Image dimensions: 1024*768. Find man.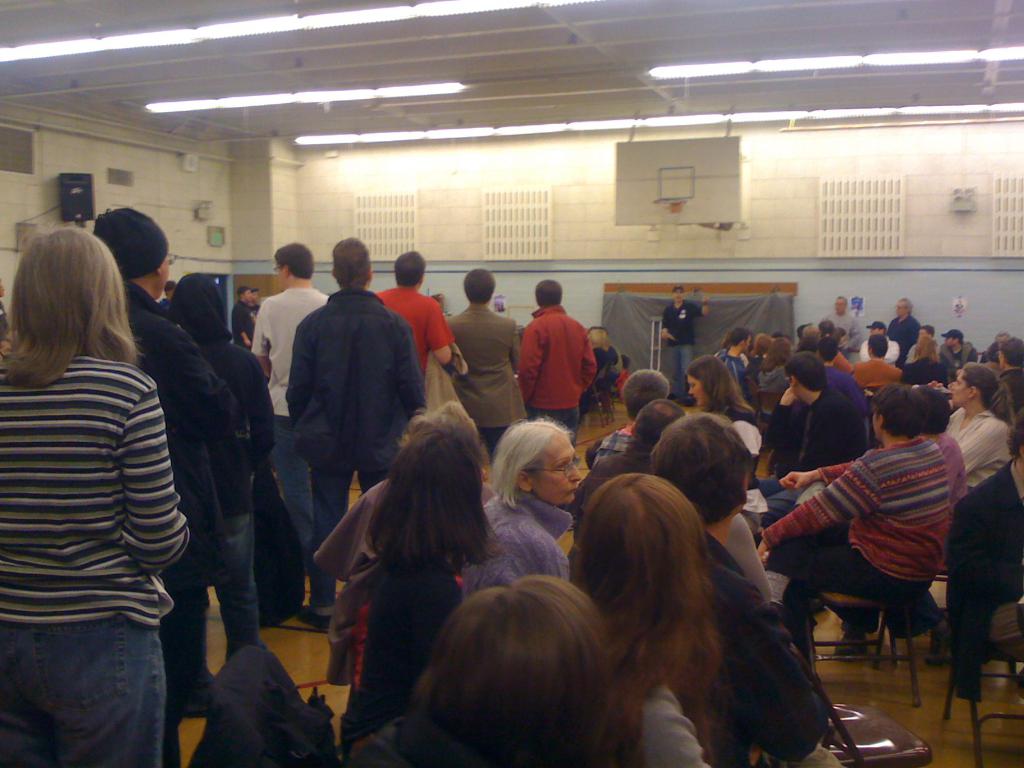
select_region(908, 321, 938, 362).
